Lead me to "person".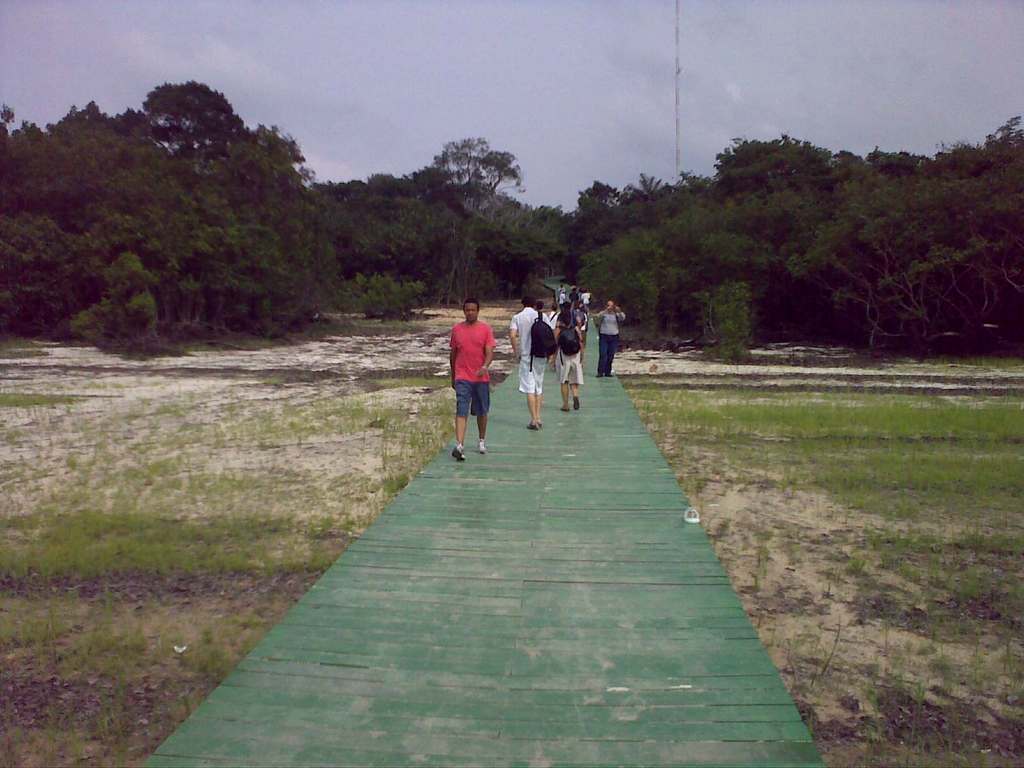
Lead to x1=550, y1=308, x2=585, y2=415.
